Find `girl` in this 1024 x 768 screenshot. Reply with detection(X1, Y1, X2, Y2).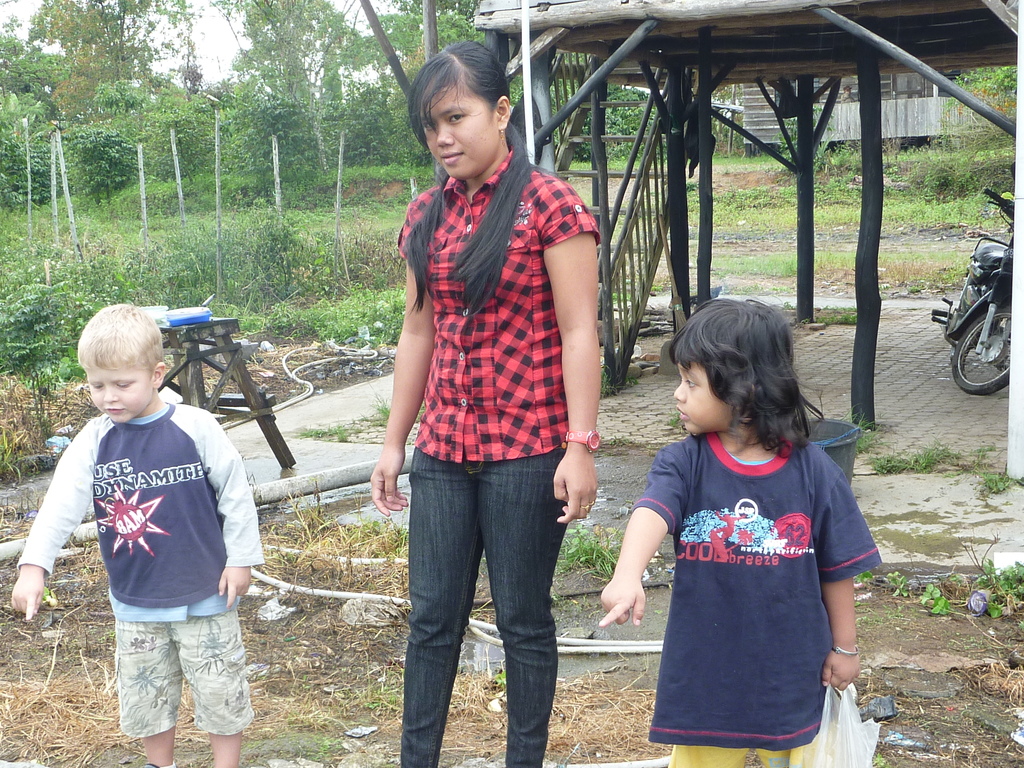
detection(367, 44, 598, 767).
